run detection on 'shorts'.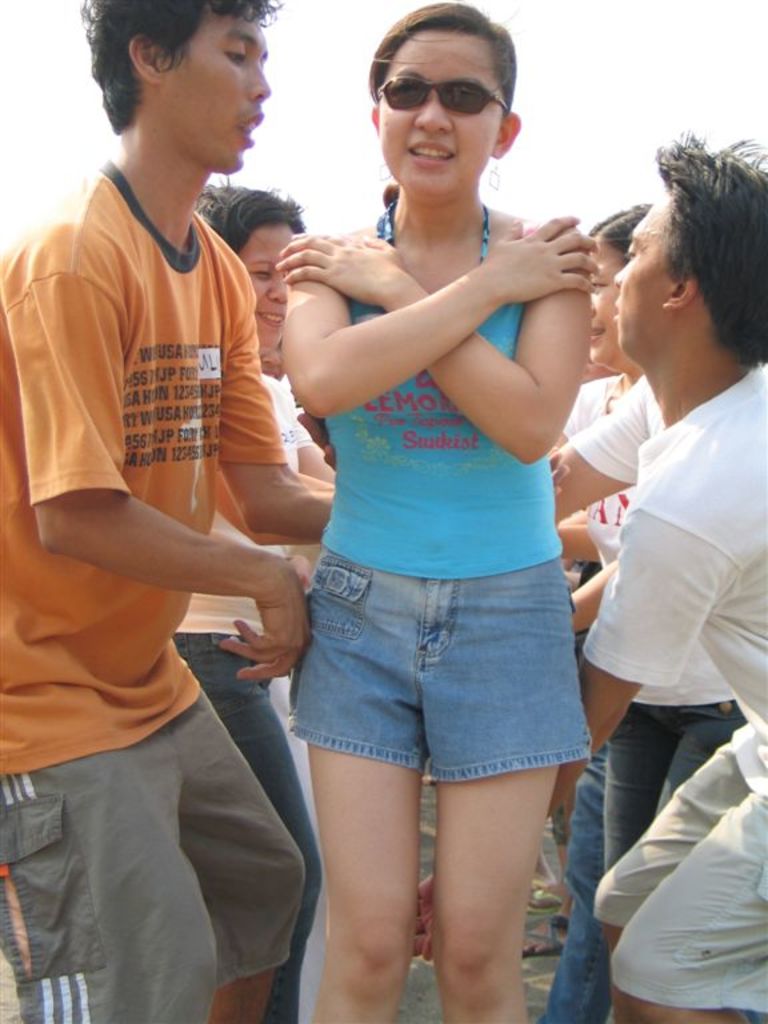
Result: (0,699,304,1023).
